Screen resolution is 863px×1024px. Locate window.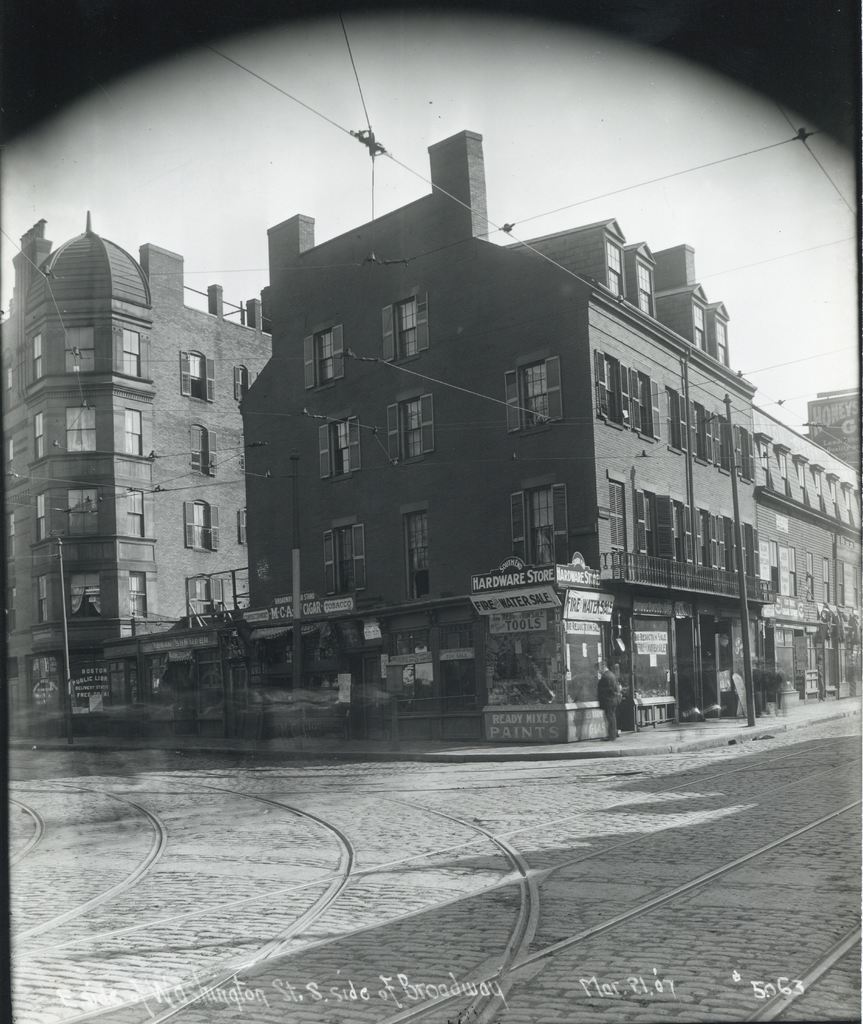
bbox=(231, 364, 254, 403).
